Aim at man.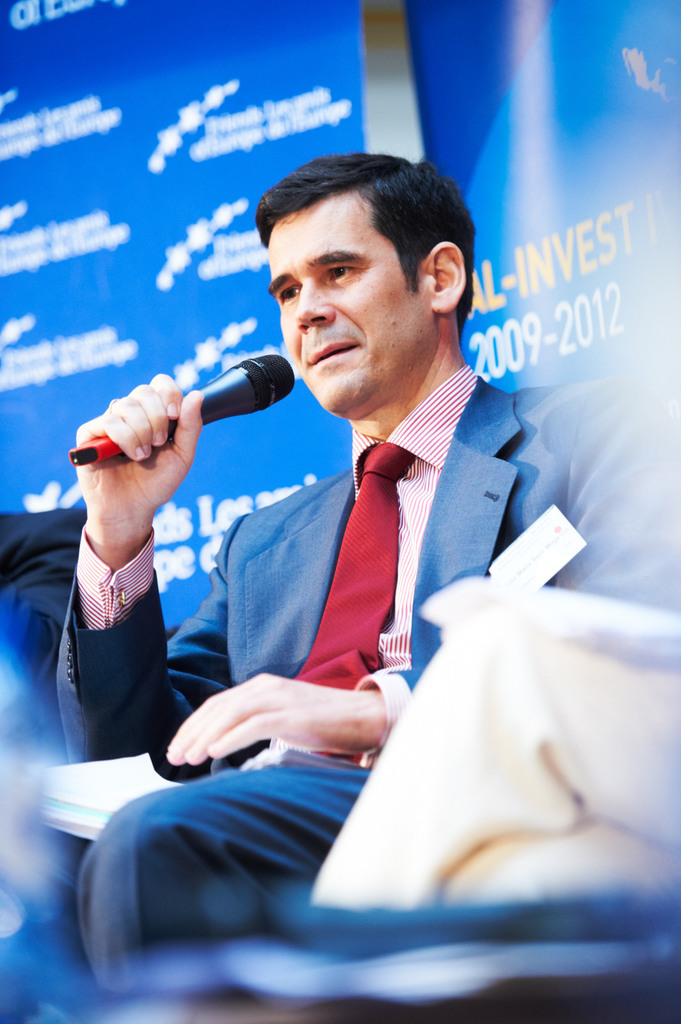
Aimed at <region>93, 202, 620, 989</region>.
